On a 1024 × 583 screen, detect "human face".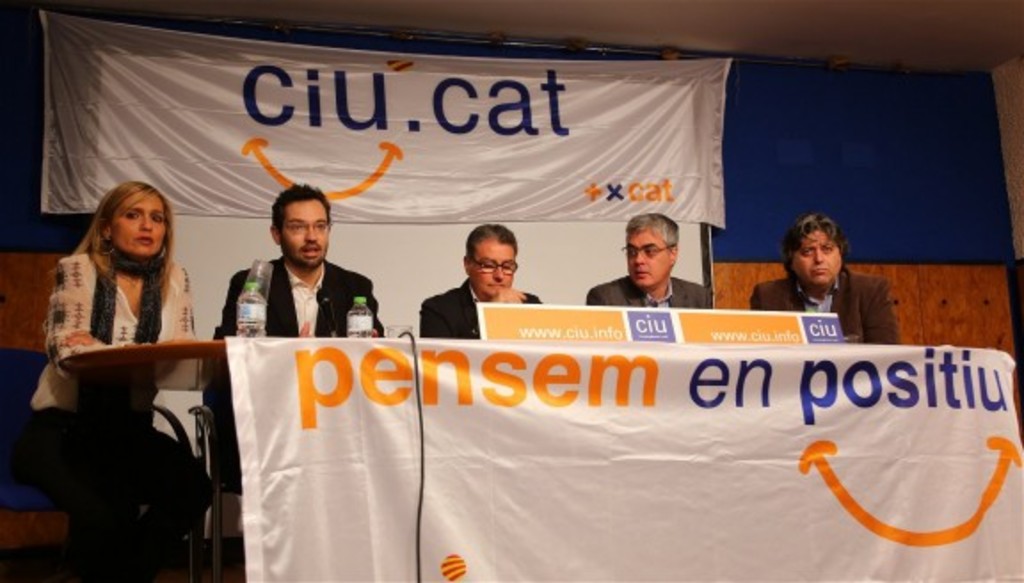
l=798, t=229, r=836, b=300.
